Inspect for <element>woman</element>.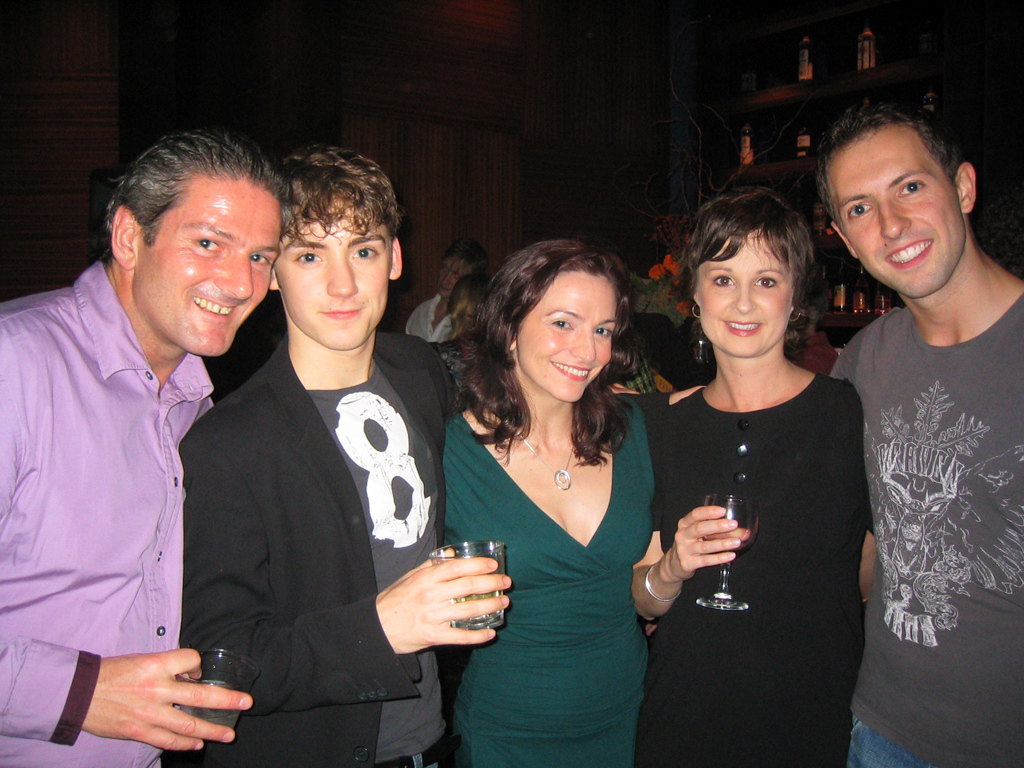
Inspection: x1=634 y1=184 x2=870 y2=767.
